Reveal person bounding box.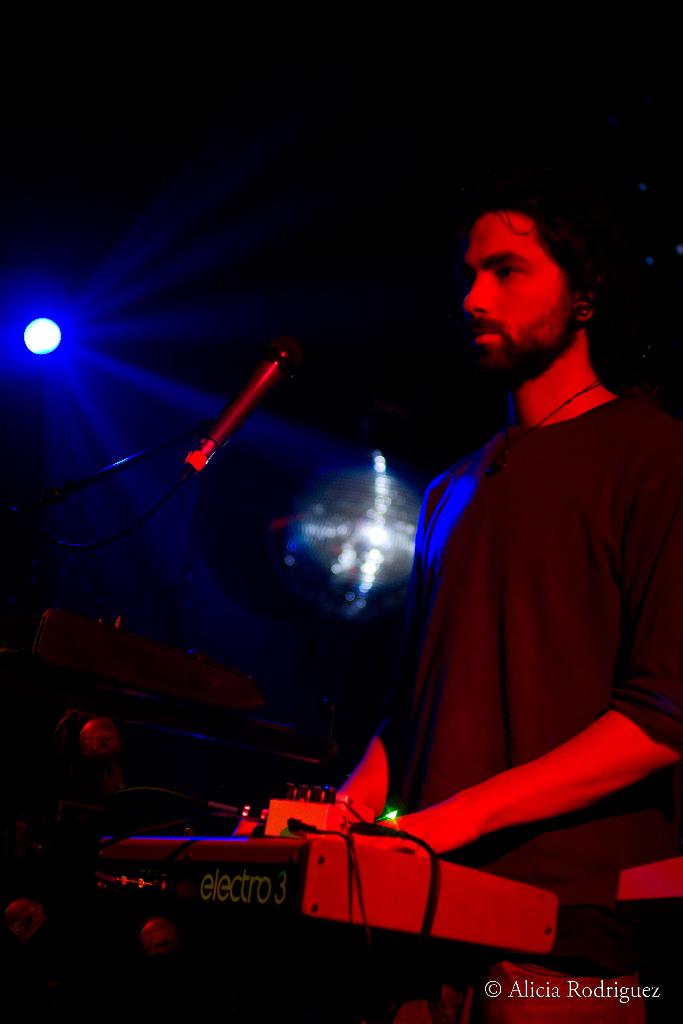
Revealed: region(331, 161, 662, 932).
